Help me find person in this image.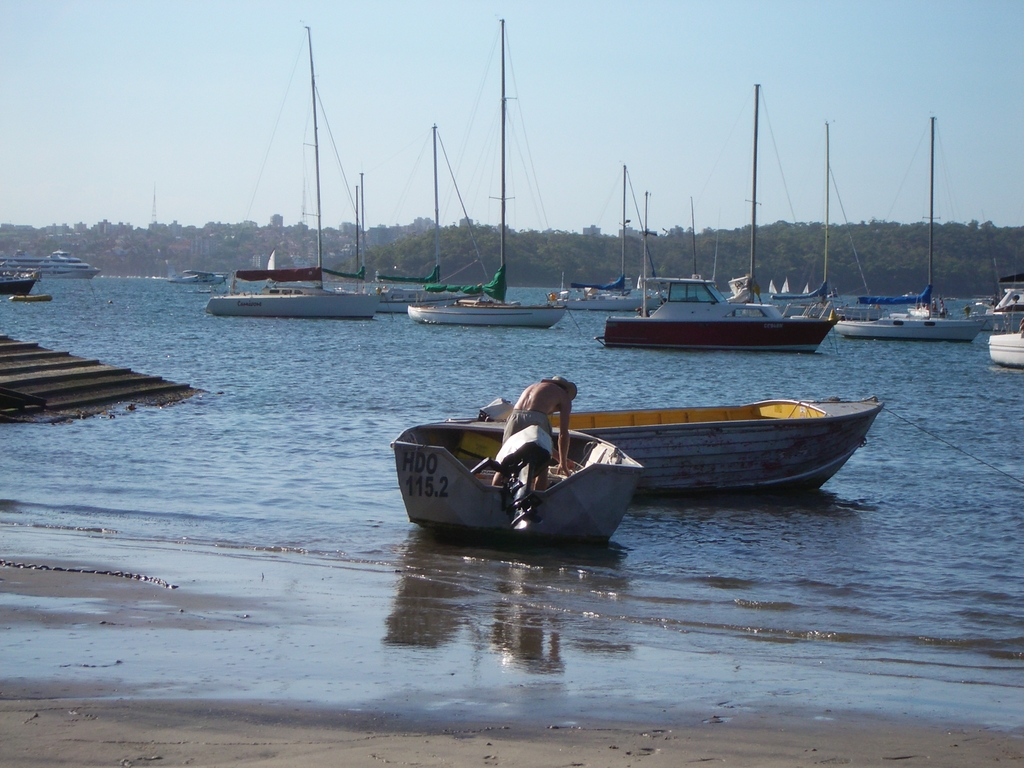
Found it: (939, 293, 945, 310).
